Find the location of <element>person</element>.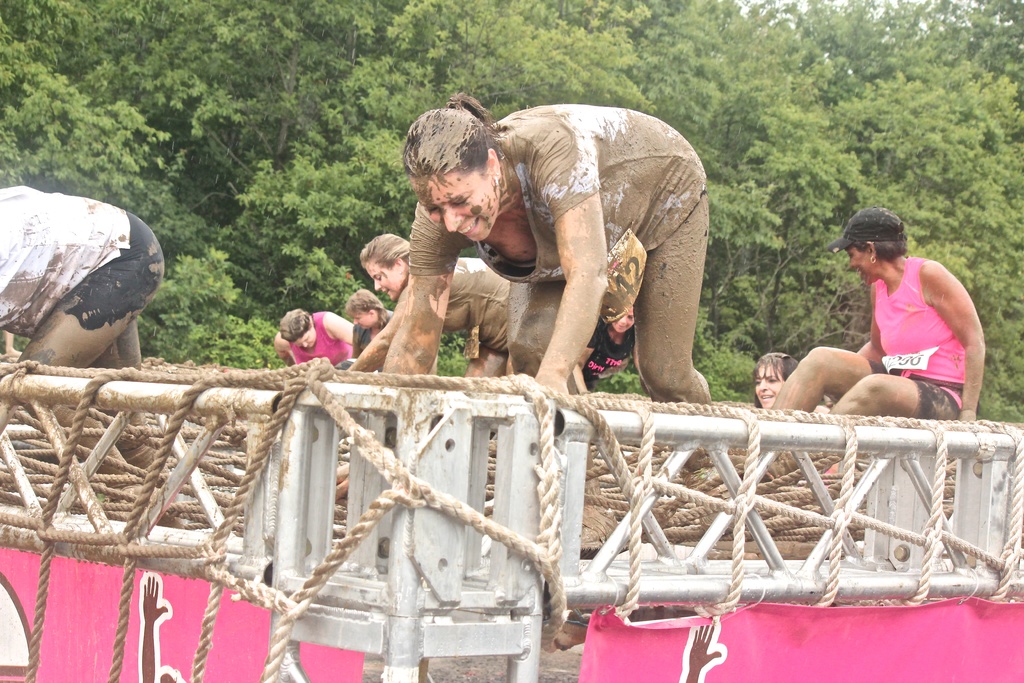
Location: [271, 304, 371, 367].
